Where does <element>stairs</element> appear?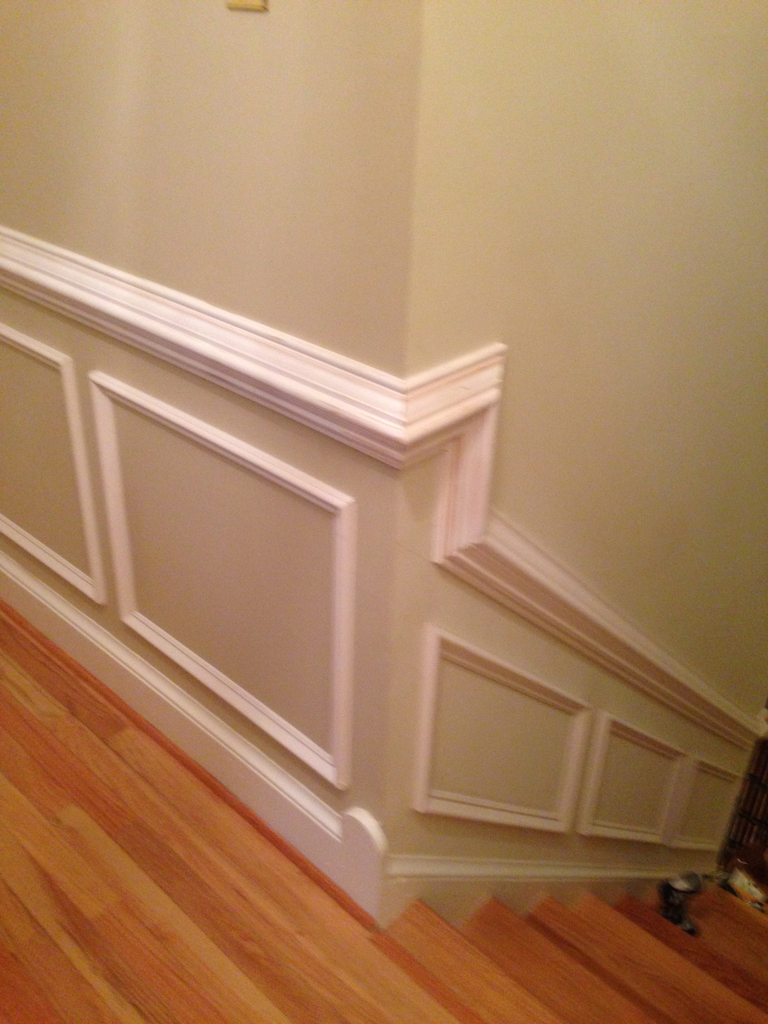
Appears at bbox(413, 879, 767, 1023).
